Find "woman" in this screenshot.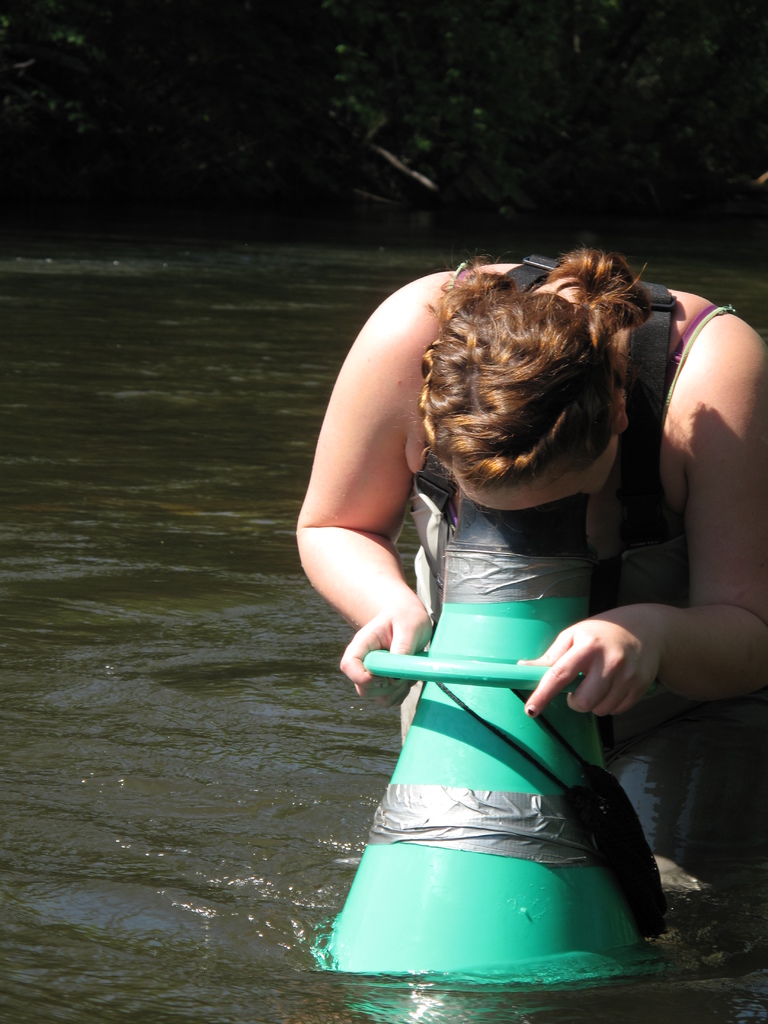
The bounding box for "woman" is [299,244,767,882].
